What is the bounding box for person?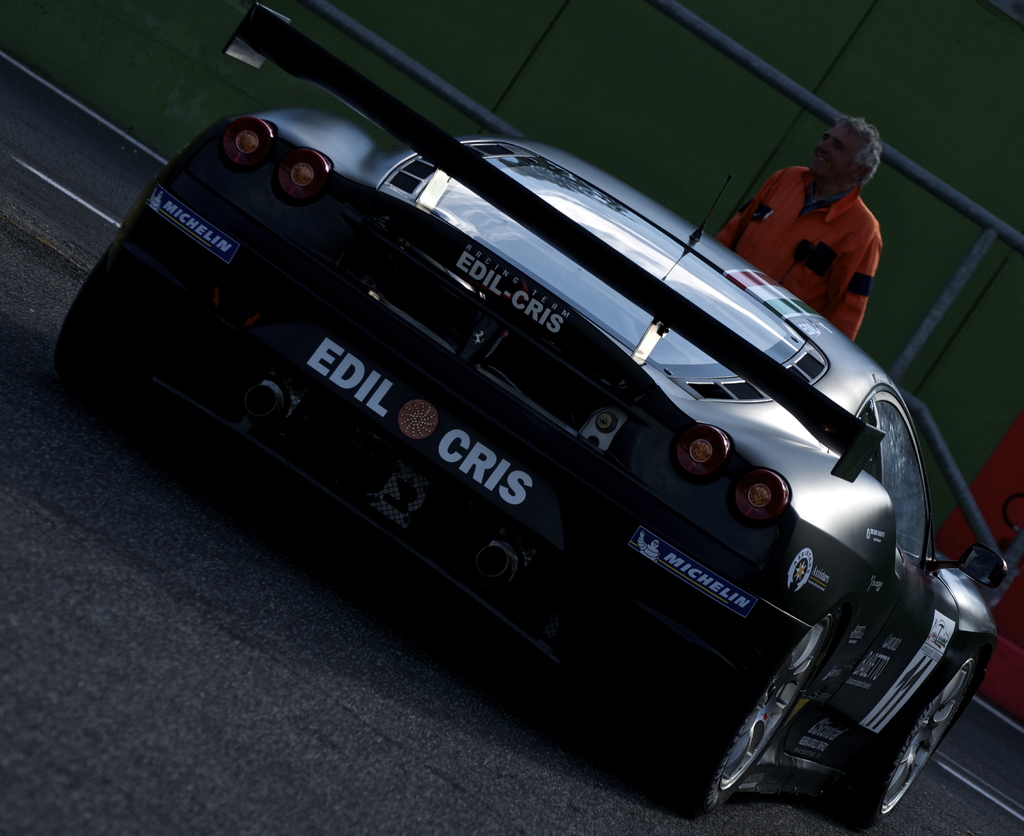
{"left": 739, "top": 114, "right": 893, "bottom": 341}.
